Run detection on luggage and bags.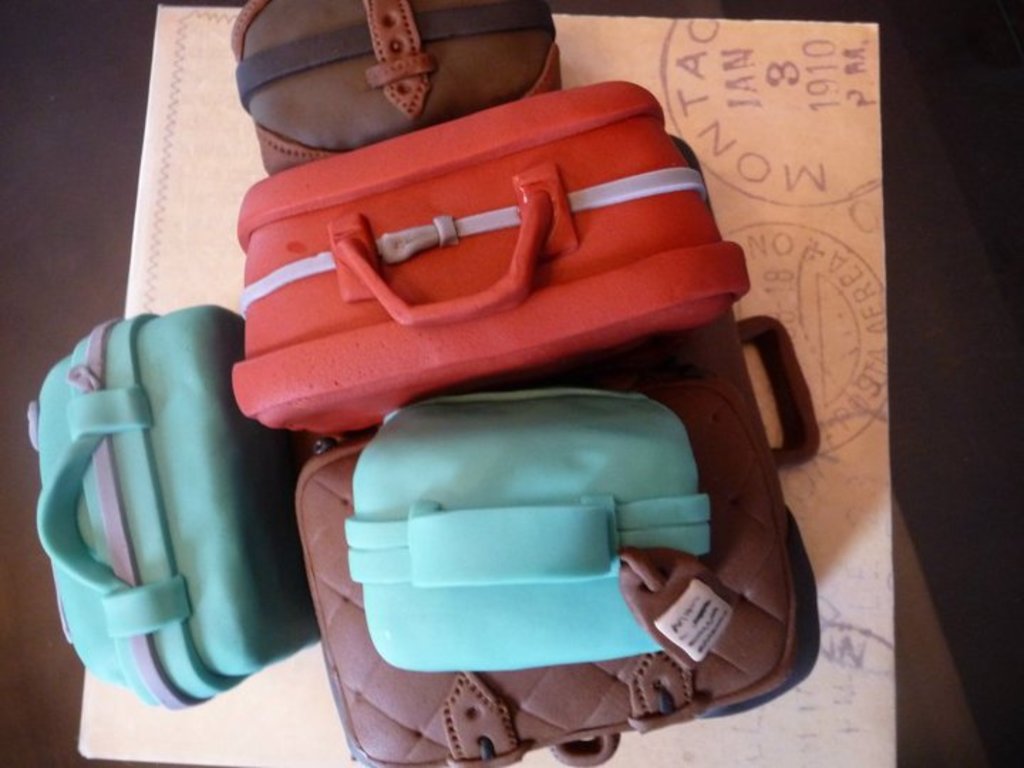
Result: (x1=337, y1=390, x2=717, y2=651).
